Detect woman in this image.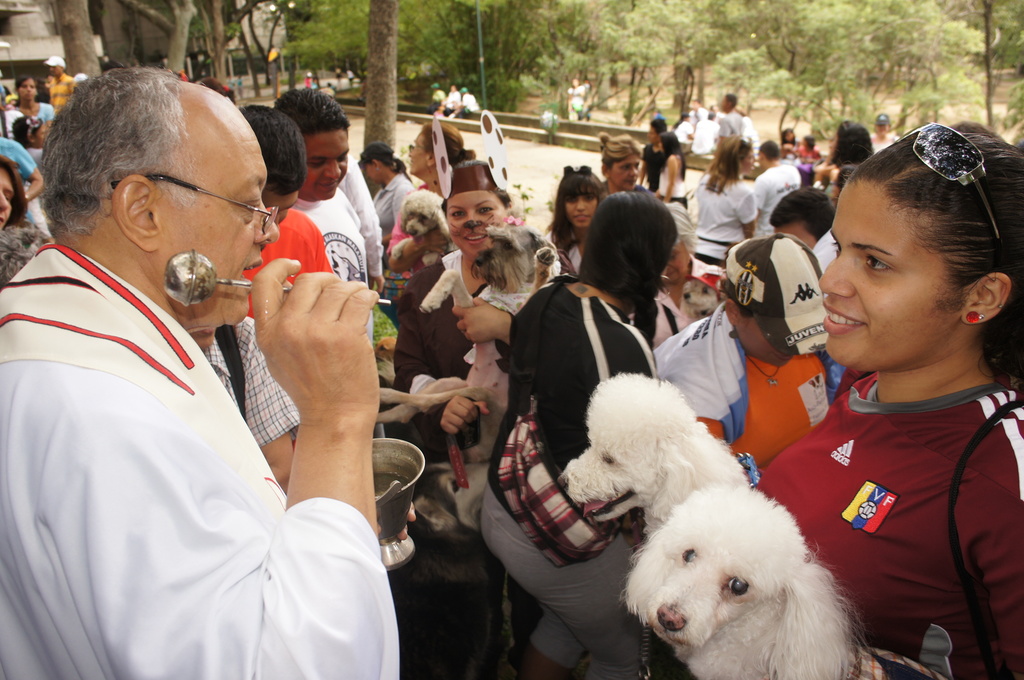
Detection: (left=811, top=122, right=872, bottom=210).
